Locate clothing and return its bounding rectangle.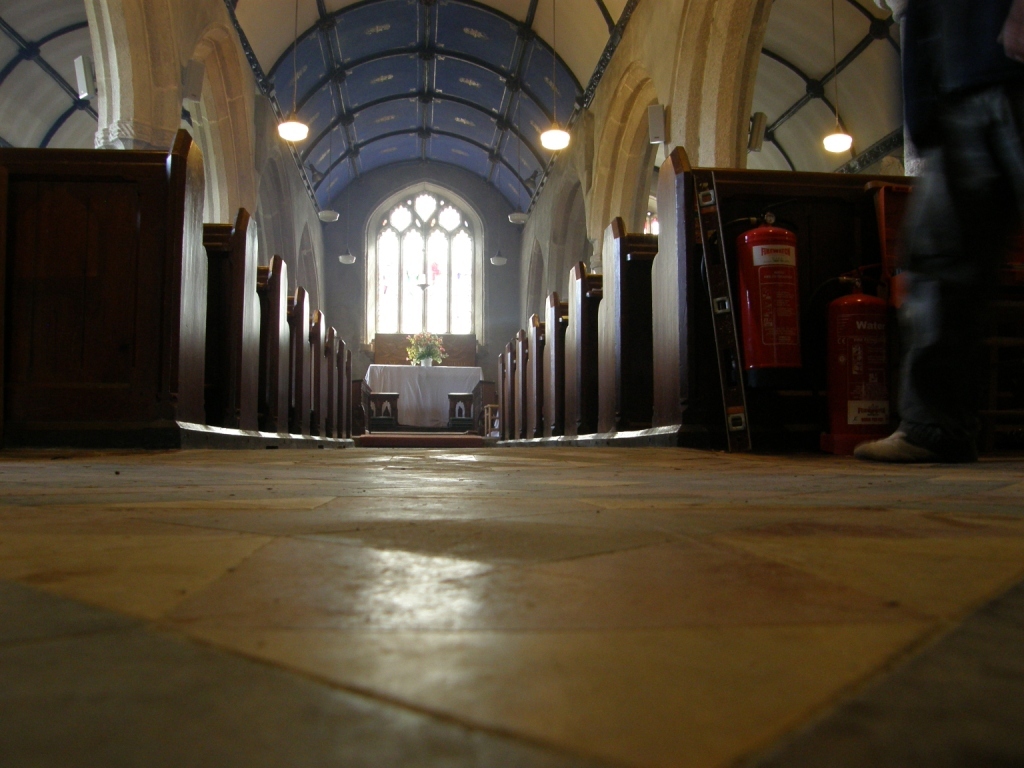
897, 0, 1023, 457.
